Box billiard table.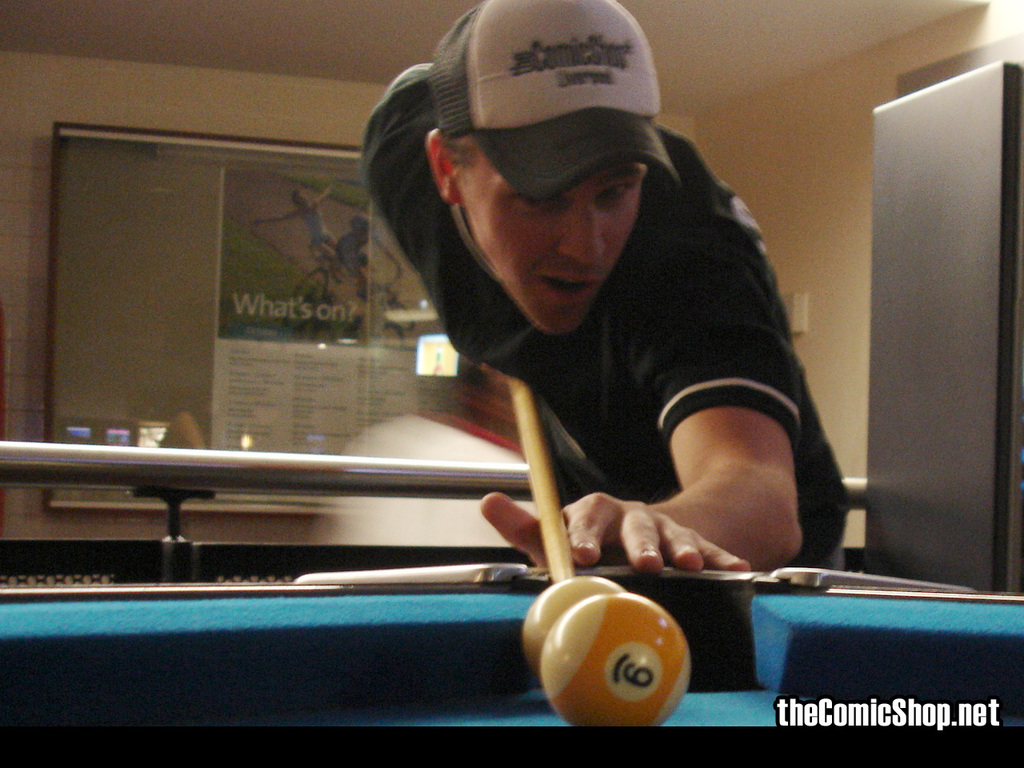
box=[0, 565, 1023, 729].
